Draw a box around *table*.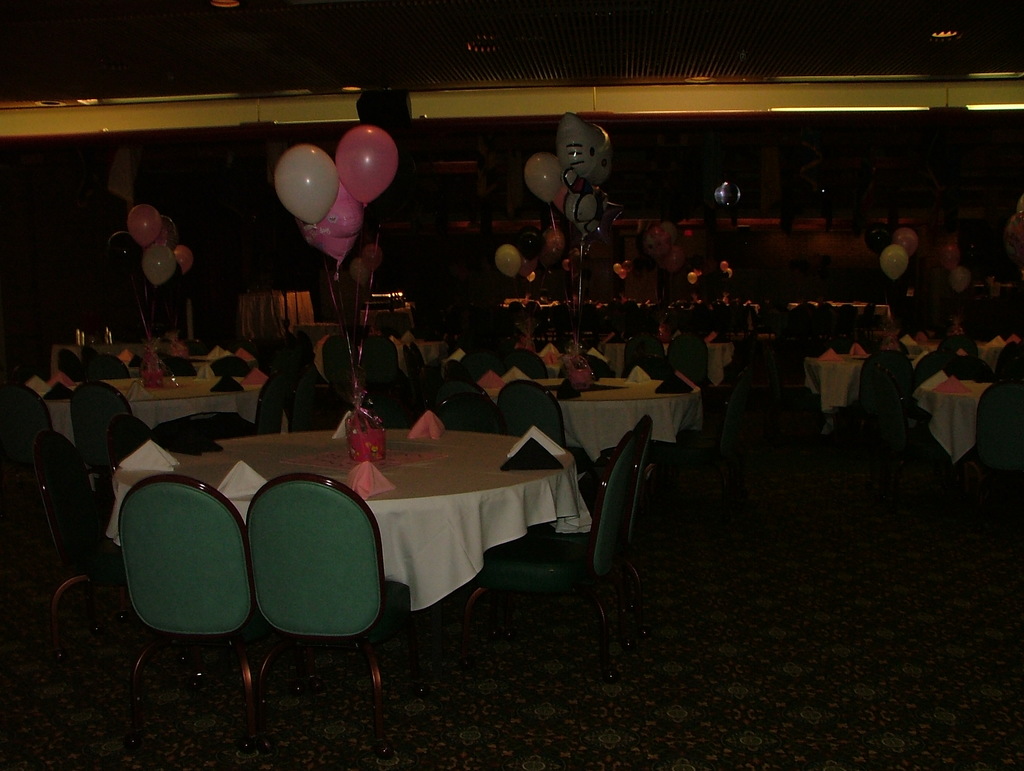
x1=376 y1=336 x2=466 y2=366.
